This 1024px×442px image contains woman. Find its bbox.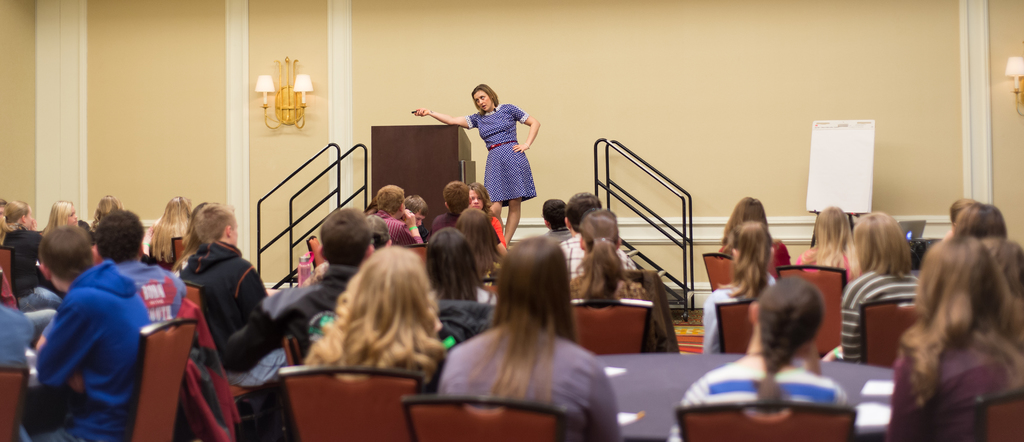
468,176,510,248.
